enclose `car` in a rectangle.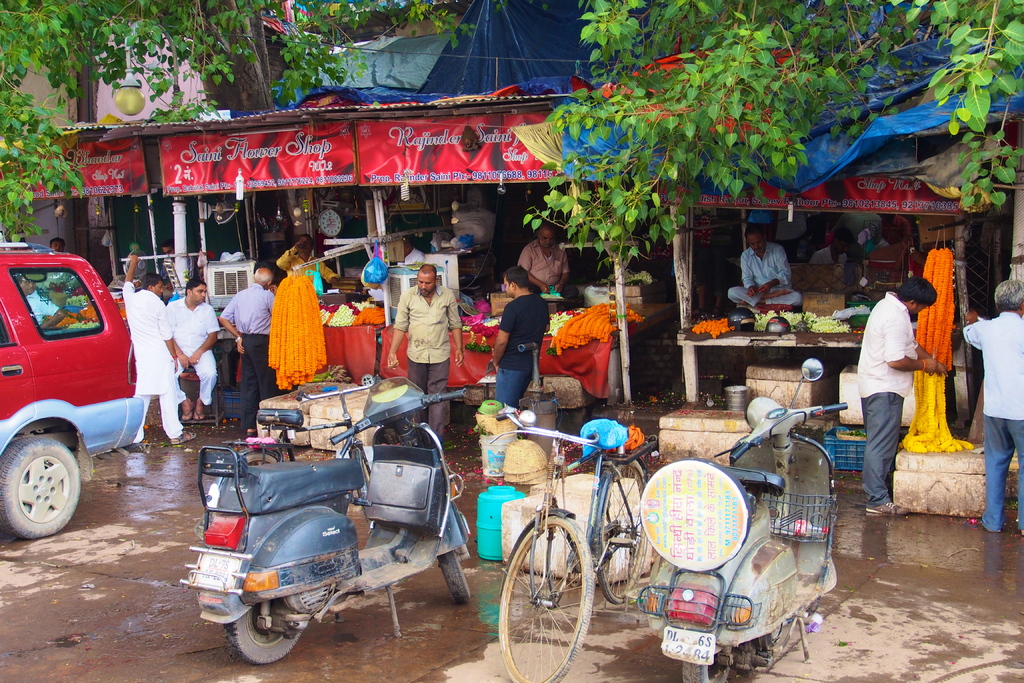
box=[0, 240, 142, 539].
